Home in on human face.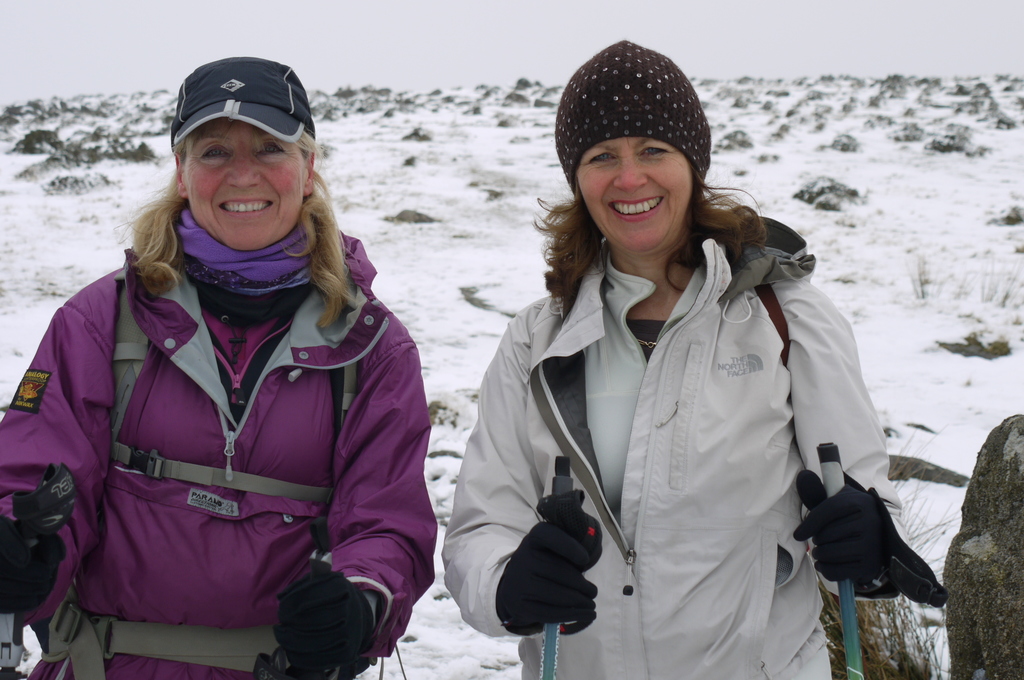
Homed in at (574, 131, 699, 257).
